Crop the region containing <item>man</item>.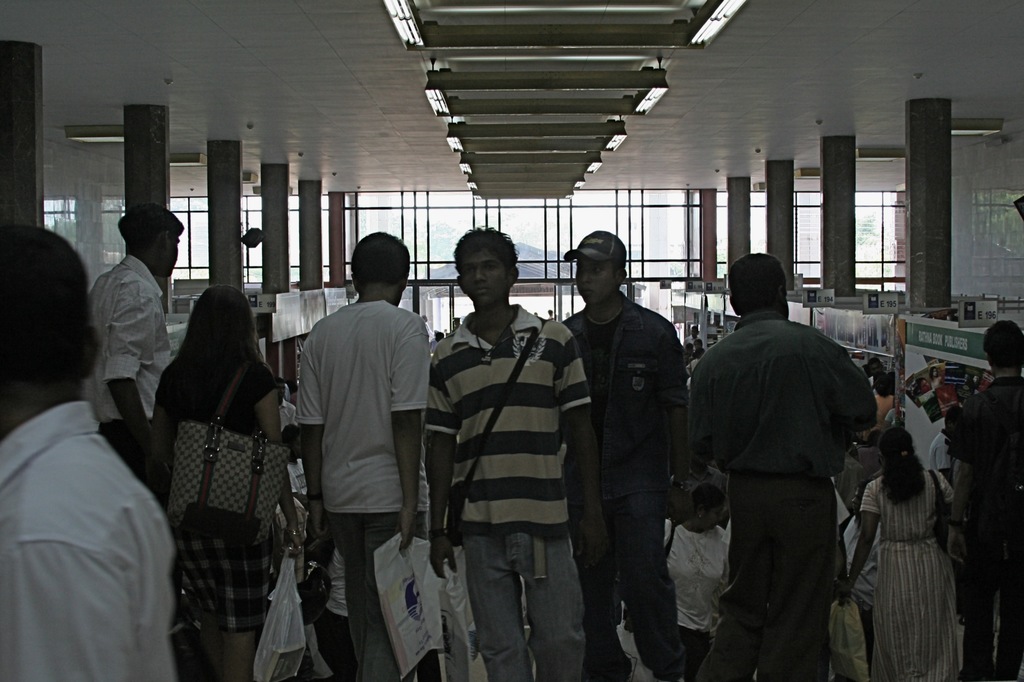
Crop region: x1=292, y1=225, x2=436, y2=681.
